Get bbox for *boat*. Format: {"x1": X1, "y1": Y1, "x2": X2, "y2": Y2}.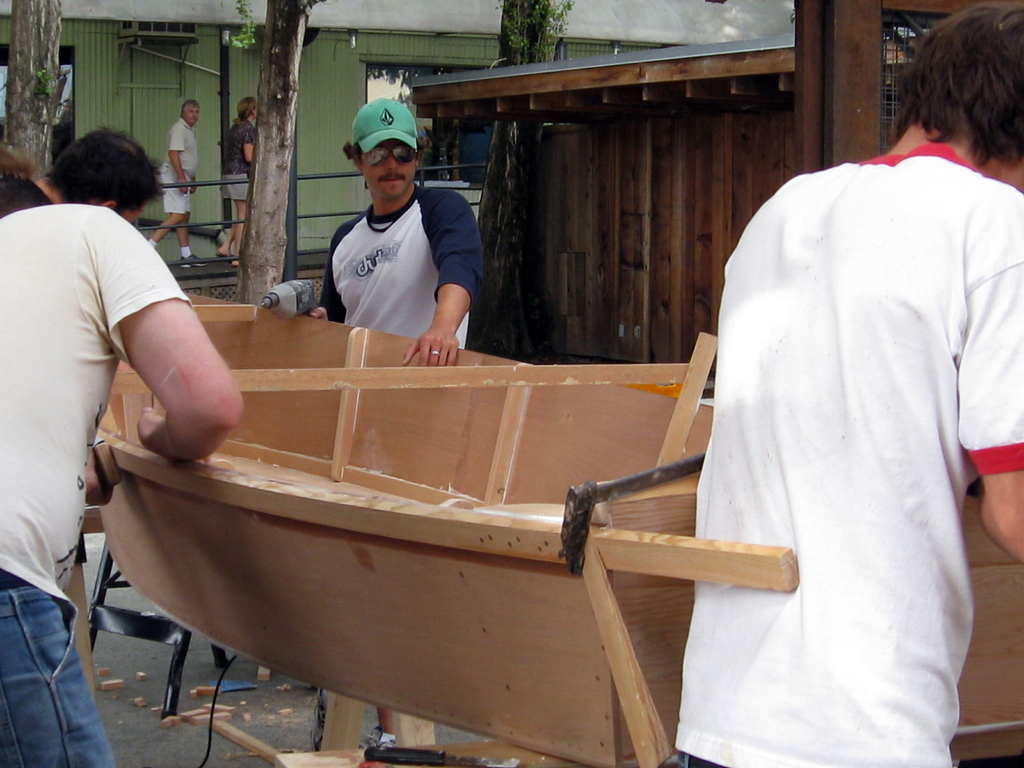
{"x1": 83, "y1": 292, "x2": 1023, "y2": 767}.
